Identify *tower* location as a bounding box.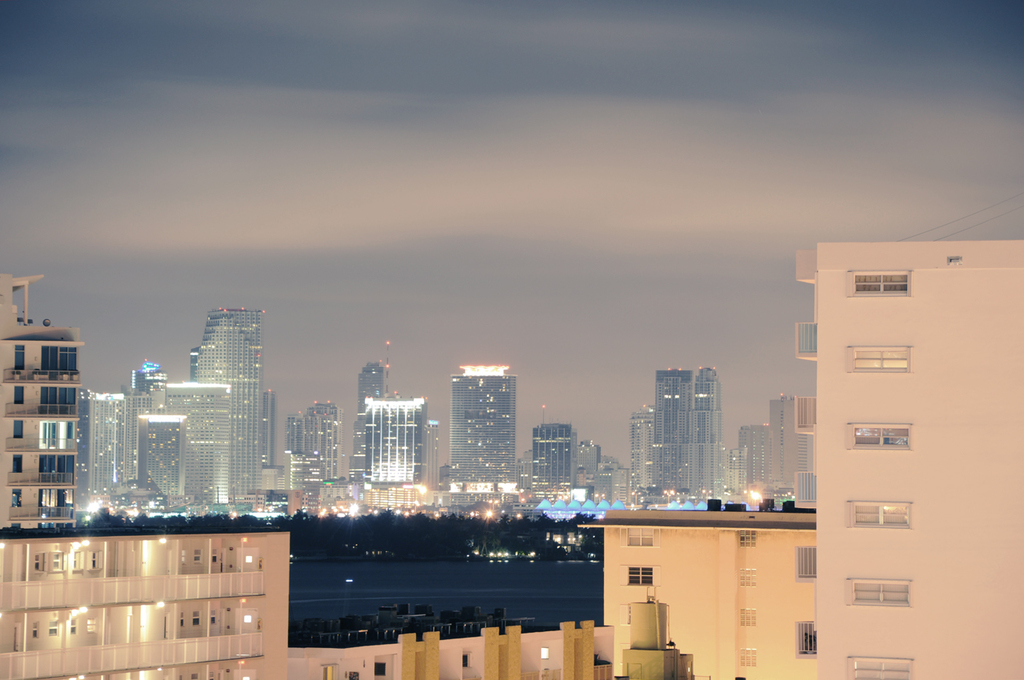
<region>454, 370, 510, 489</region>.
